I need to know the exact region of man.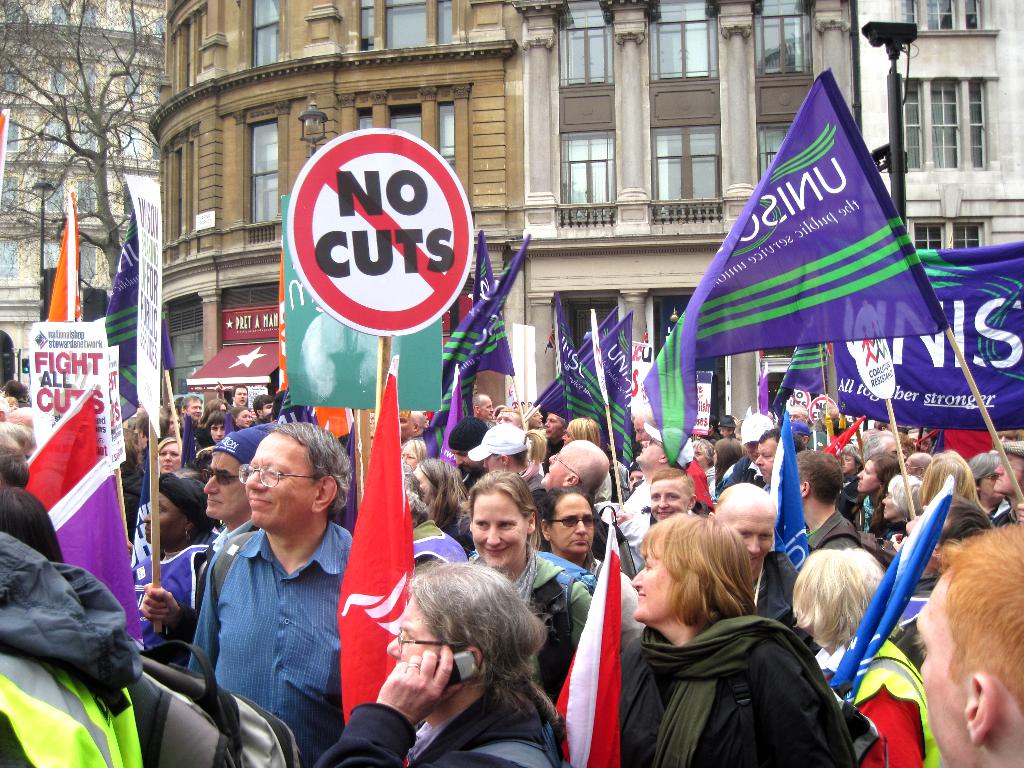
Region: bbox(622, 468, 700, 574).
